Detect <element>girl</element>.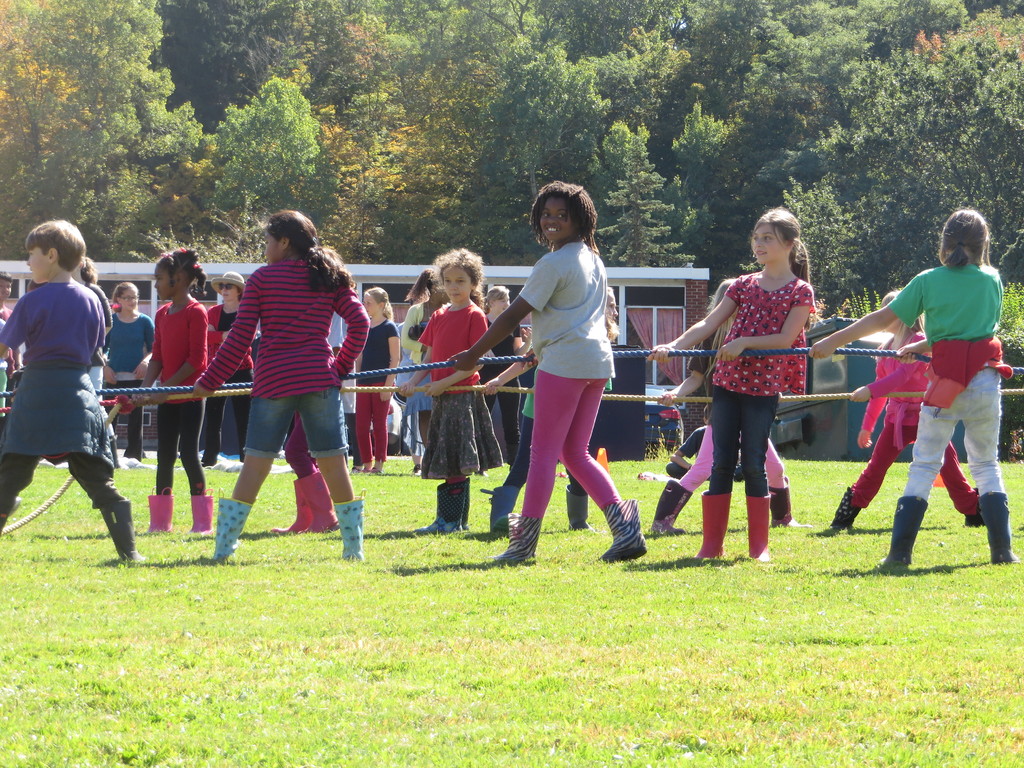
Detected at Rect(644, 274, 814, 532).
